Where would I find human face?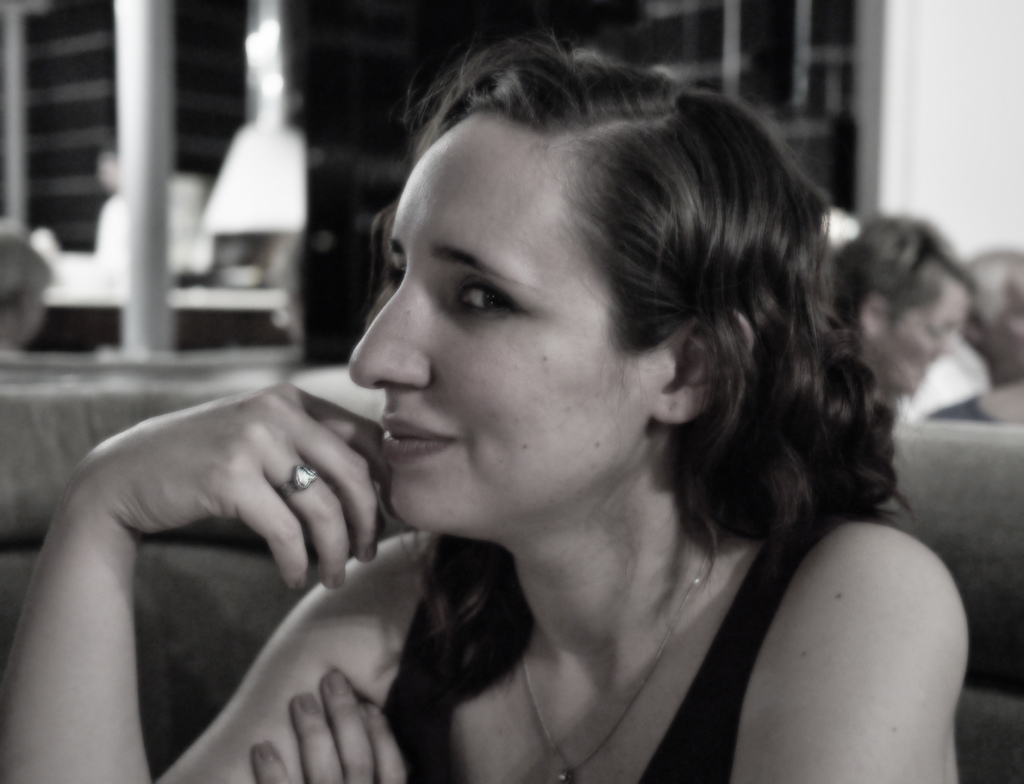
At pyautogui.locateOnScreen(348, 115, 656, 502).
